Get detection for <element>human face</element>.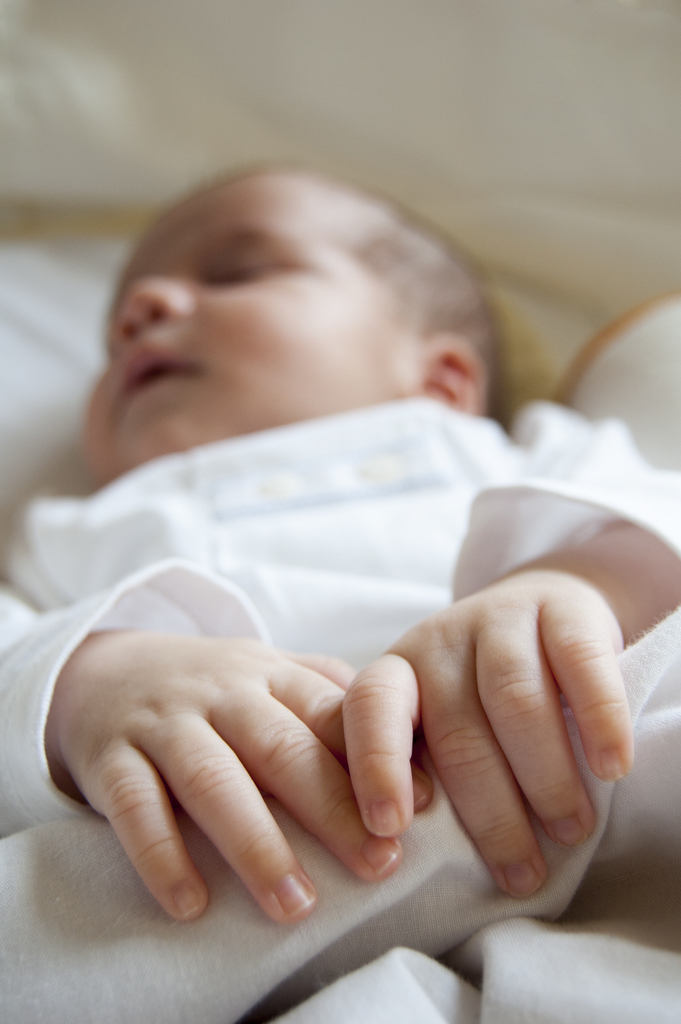
Detection: locate(74, 170, 375, 492).
